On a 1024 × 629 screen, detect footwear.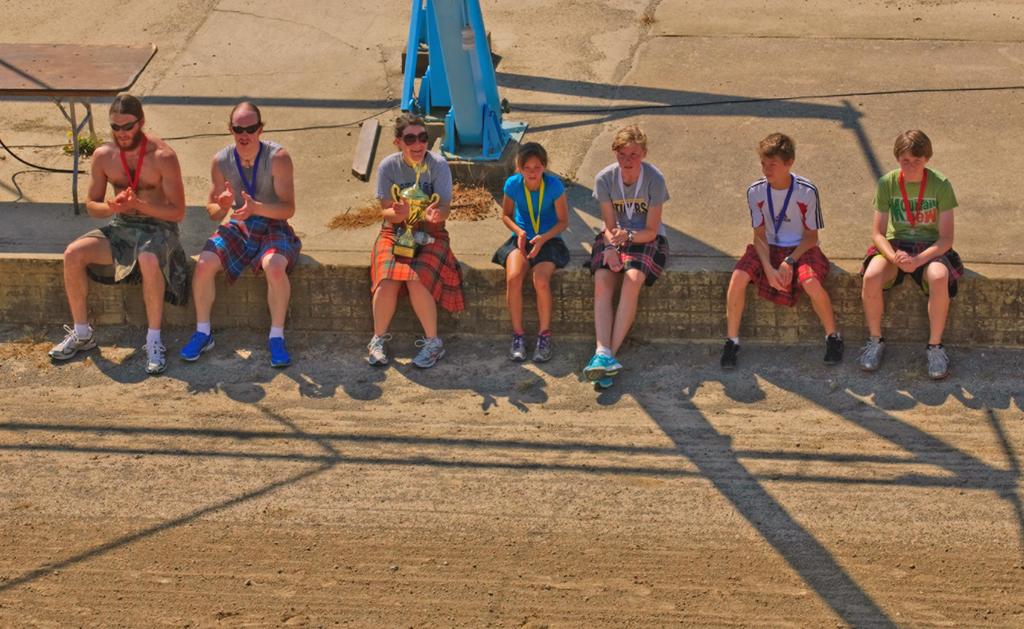
[826, 335, 845, 363].
